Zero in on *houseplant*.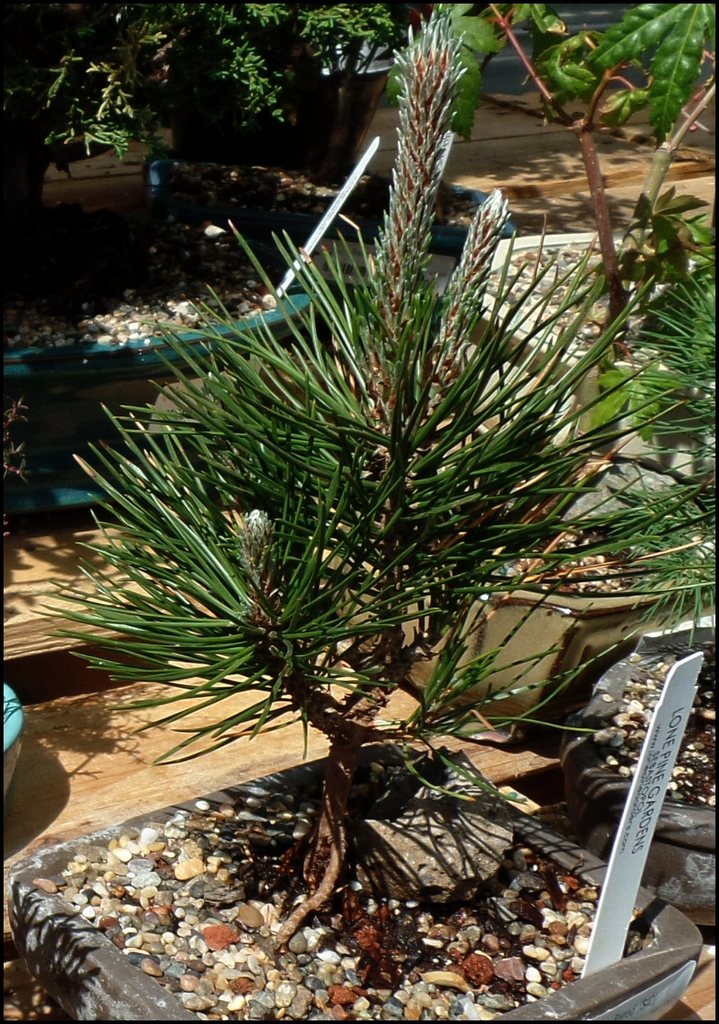
Zeroed in: 0:0:718:1023.
